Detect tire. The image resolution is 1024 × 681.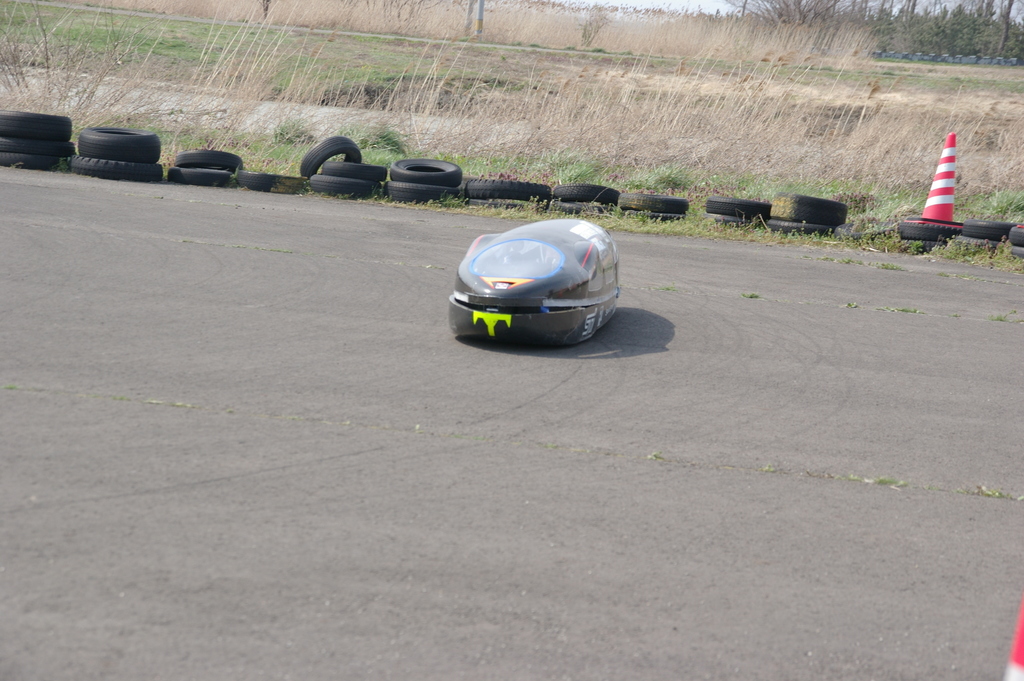
298/133/362/179.
